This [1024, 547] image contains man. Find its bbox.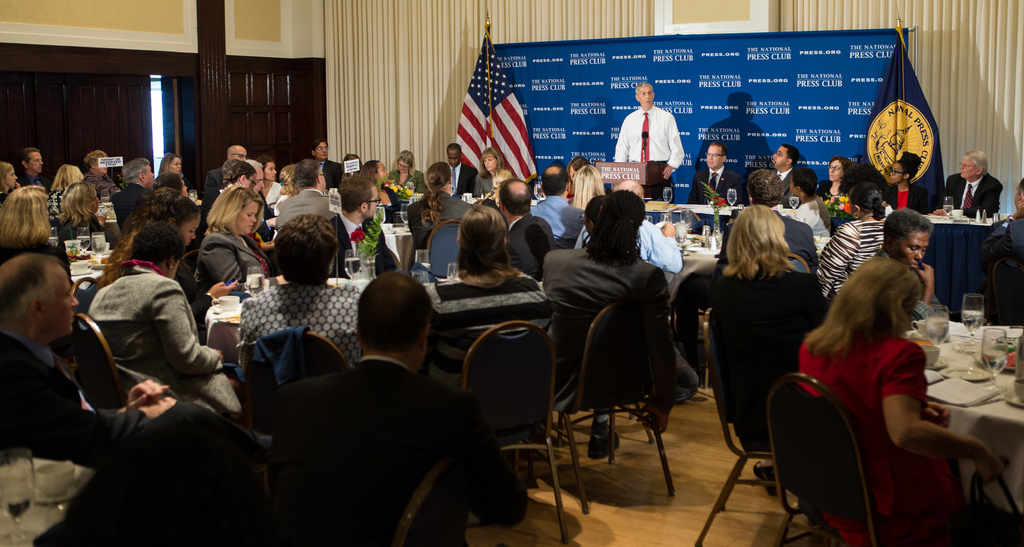
[0, 257, 175, 483].
